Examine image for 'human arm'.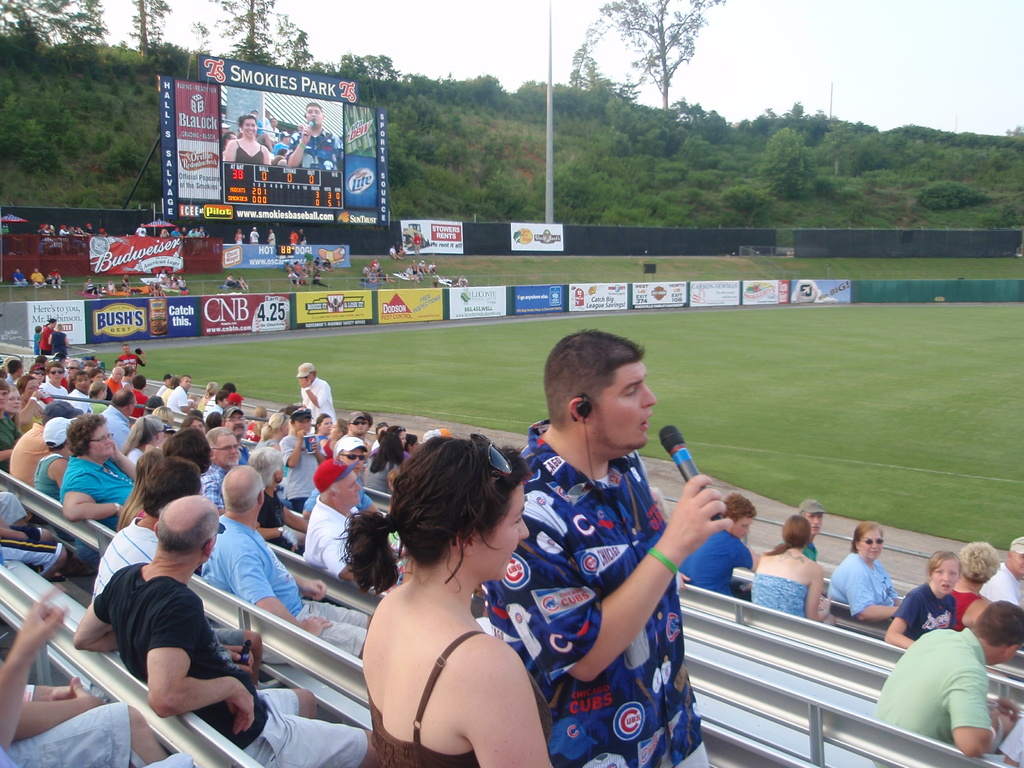
Examination result: {"x1": 849, "y1": 554, "x2": 895, "y2": 627}.
